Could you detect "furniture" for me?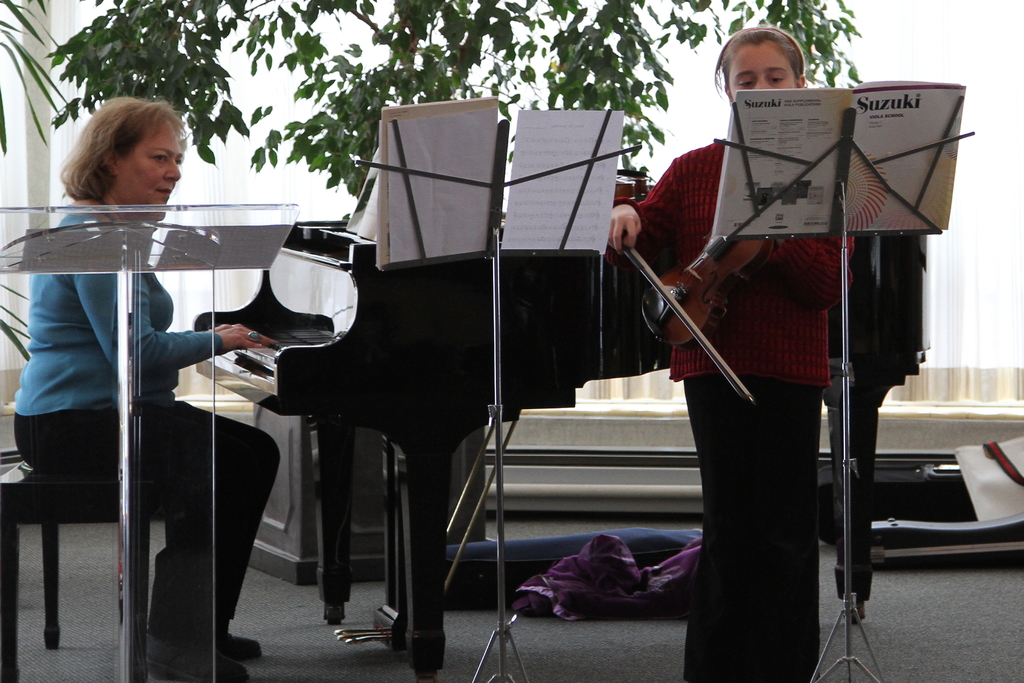
Detection result: bbox(712, 94, 973, 682).
